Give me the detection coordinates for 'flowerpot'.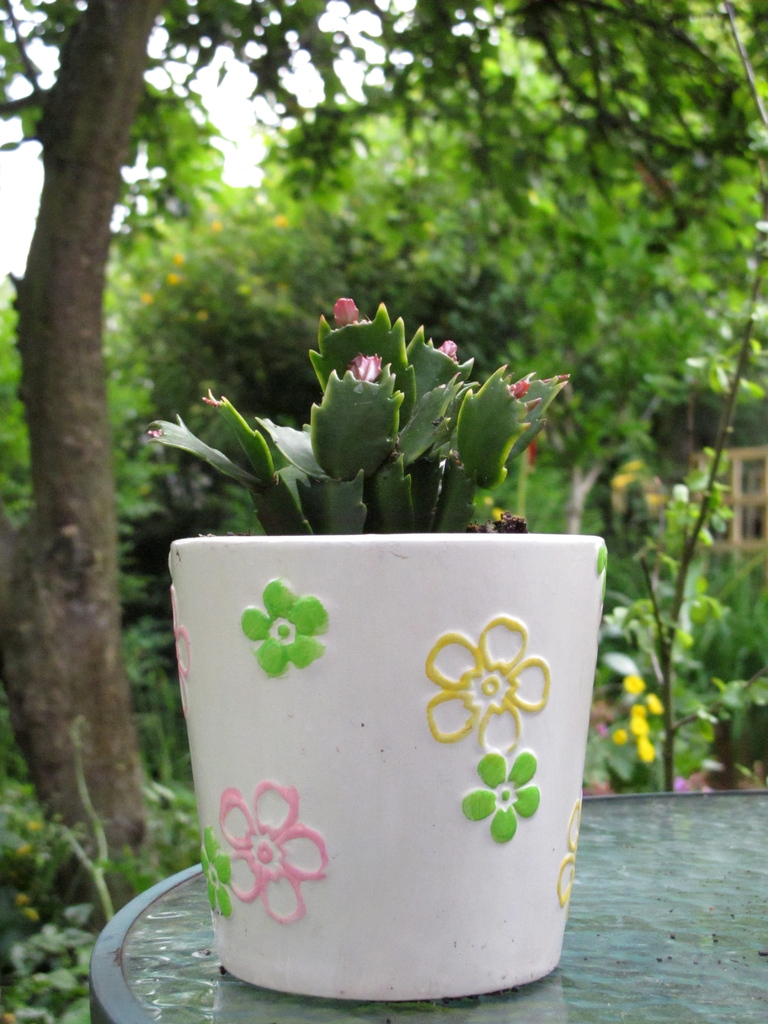
pyautogui.locateOnScreen(168, 536, 605, 998).
